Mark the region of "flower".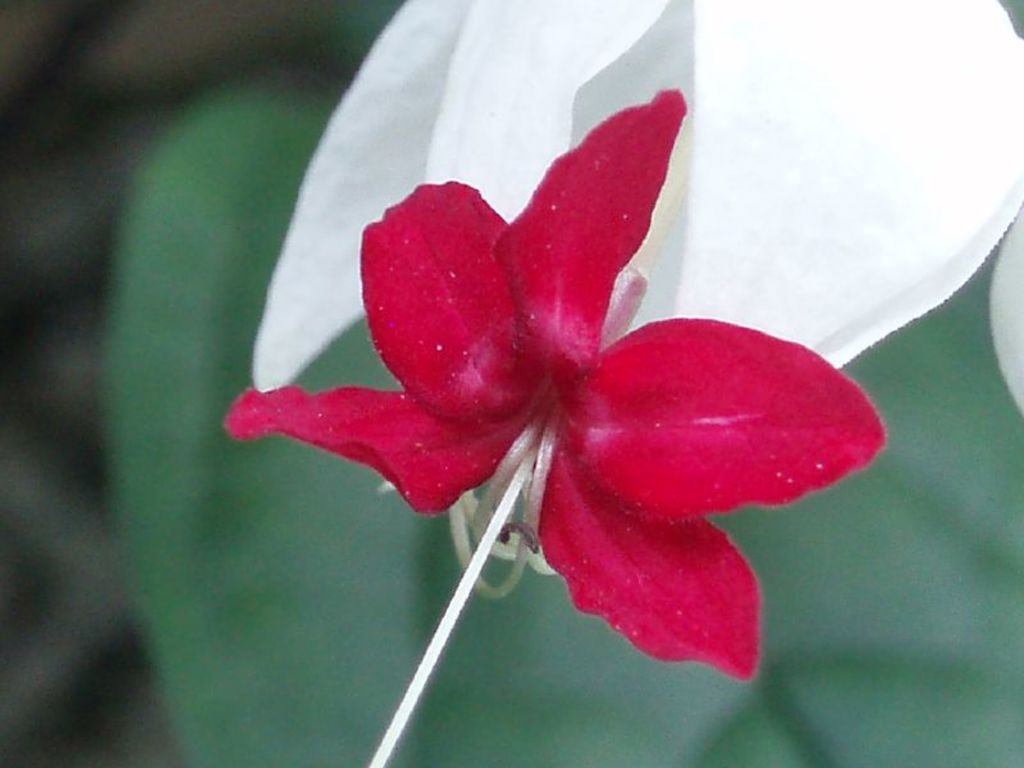
Region: Rect(251, 68, 887, 682).
